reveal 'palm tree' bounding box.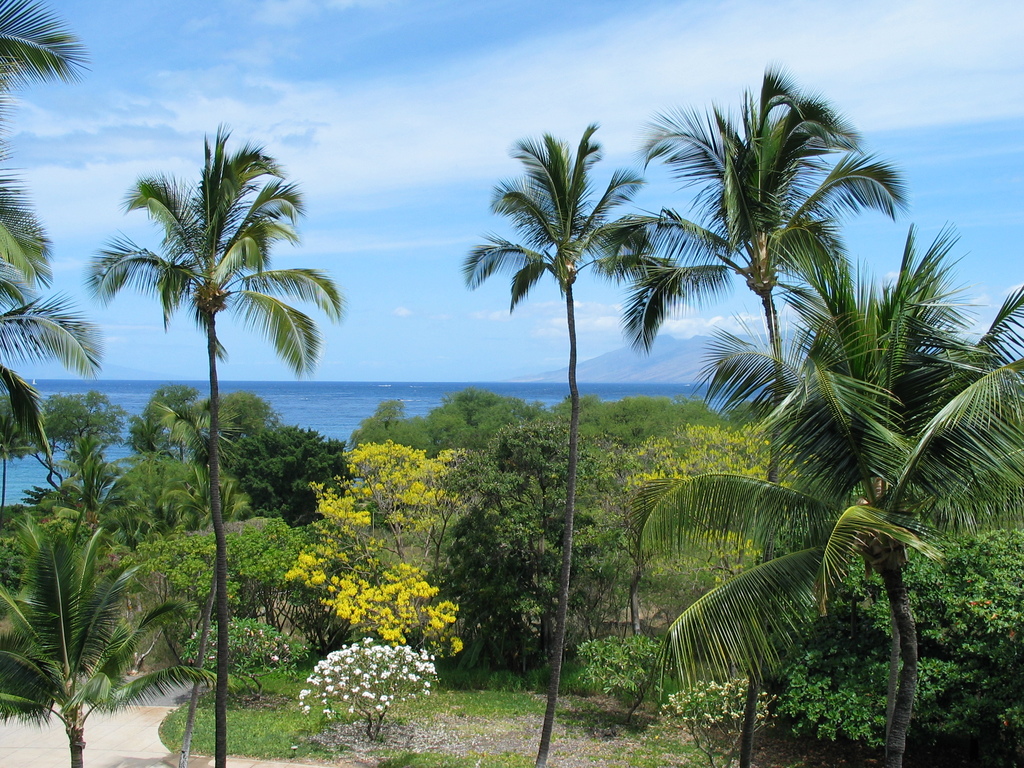
Revealed: detection(467, 120, 668, 767).
